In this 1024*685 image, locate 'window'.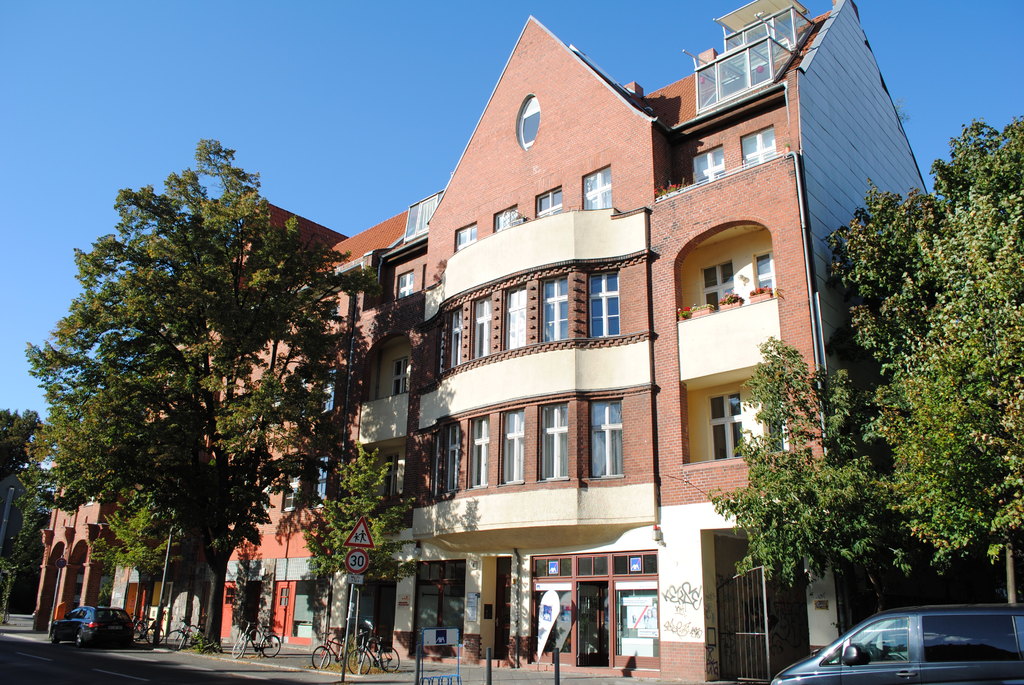
Bounding box: box=[408, 561, 468, 657].
